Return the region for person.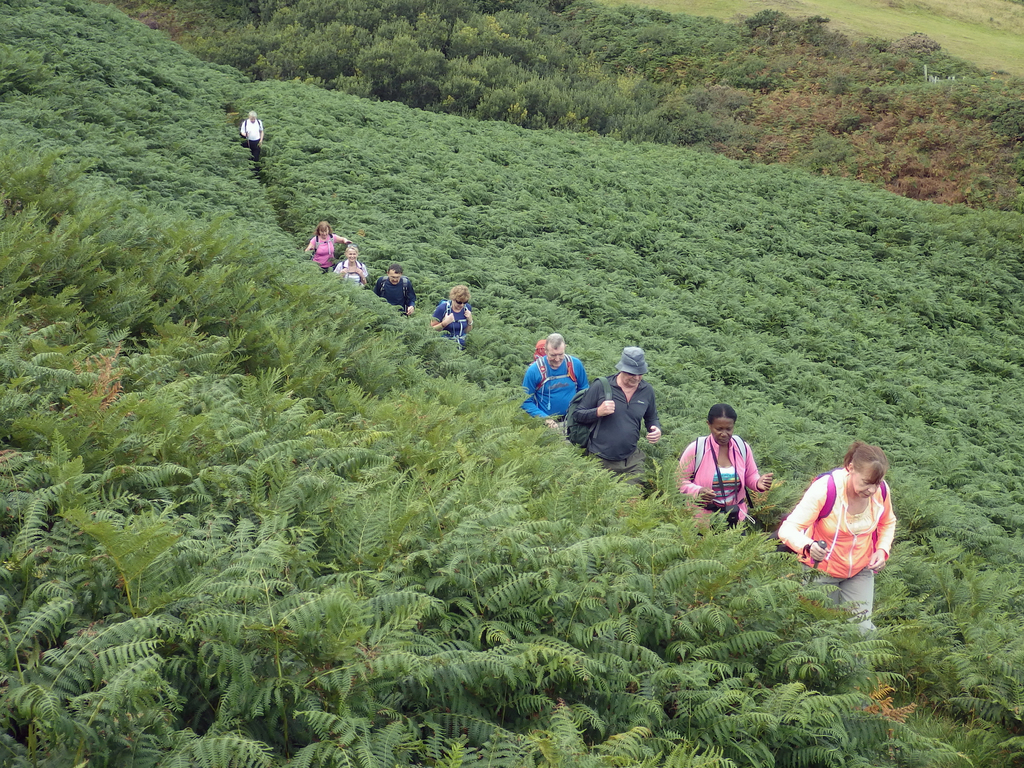
bbox=[232, 104, 270, 159].
